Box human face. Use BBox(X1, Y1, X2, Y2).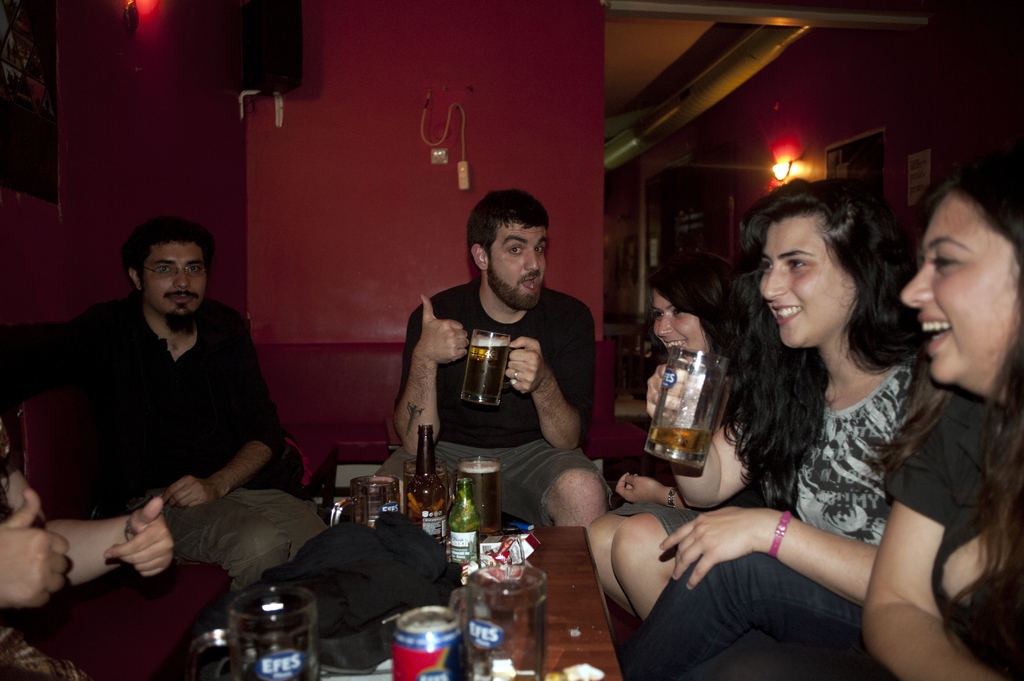
BBox(488, 226, 545, 311).
